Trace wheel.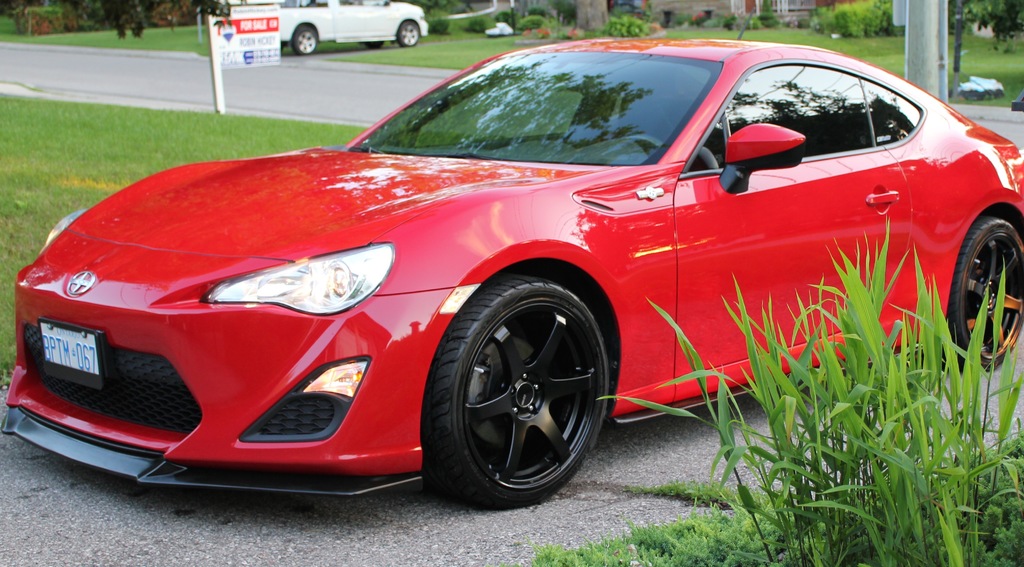
Traced to <box>948,218,1023,373</box>.
